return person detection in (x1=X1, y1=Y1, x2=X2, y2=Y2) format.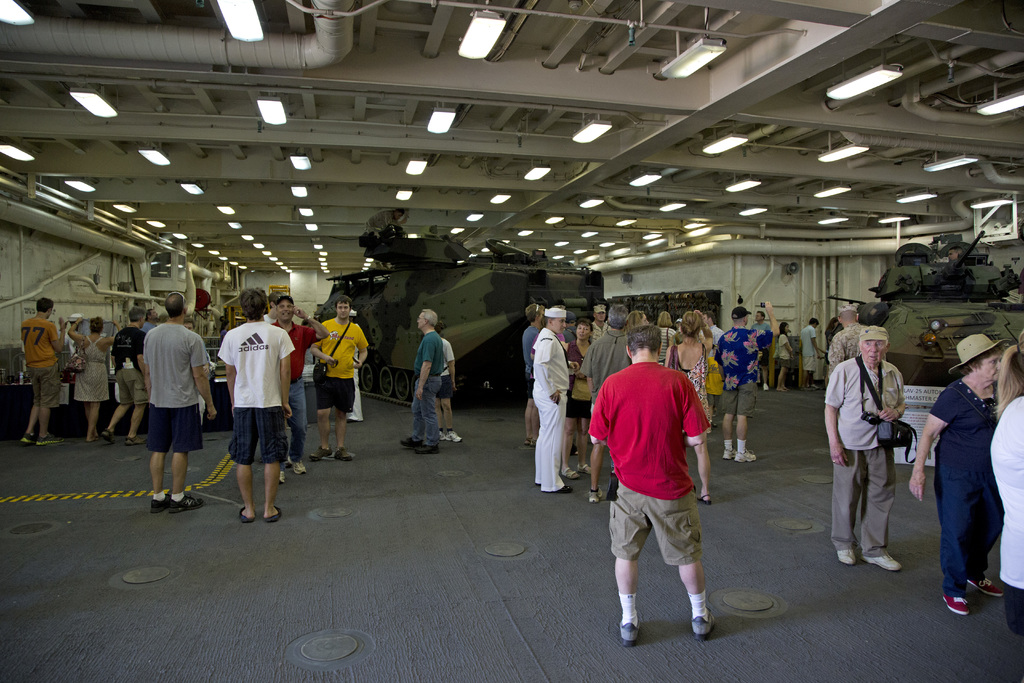
(x1=822, y1=328, x2=904, y2=575).
